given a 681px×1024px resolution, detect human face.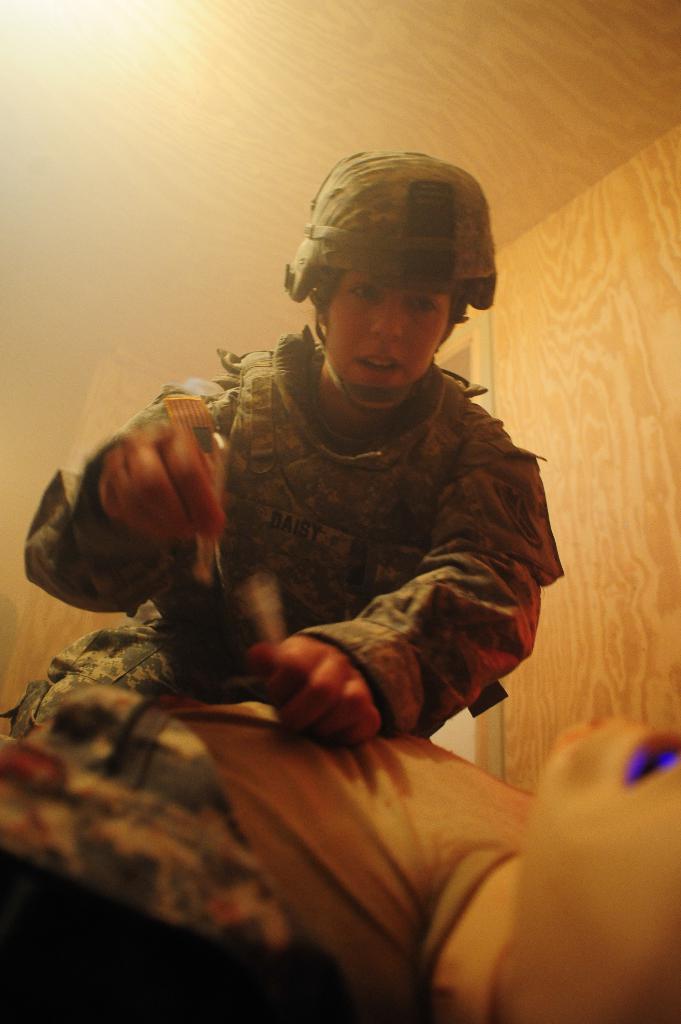
bbox=(314, 261, 451, 406).
